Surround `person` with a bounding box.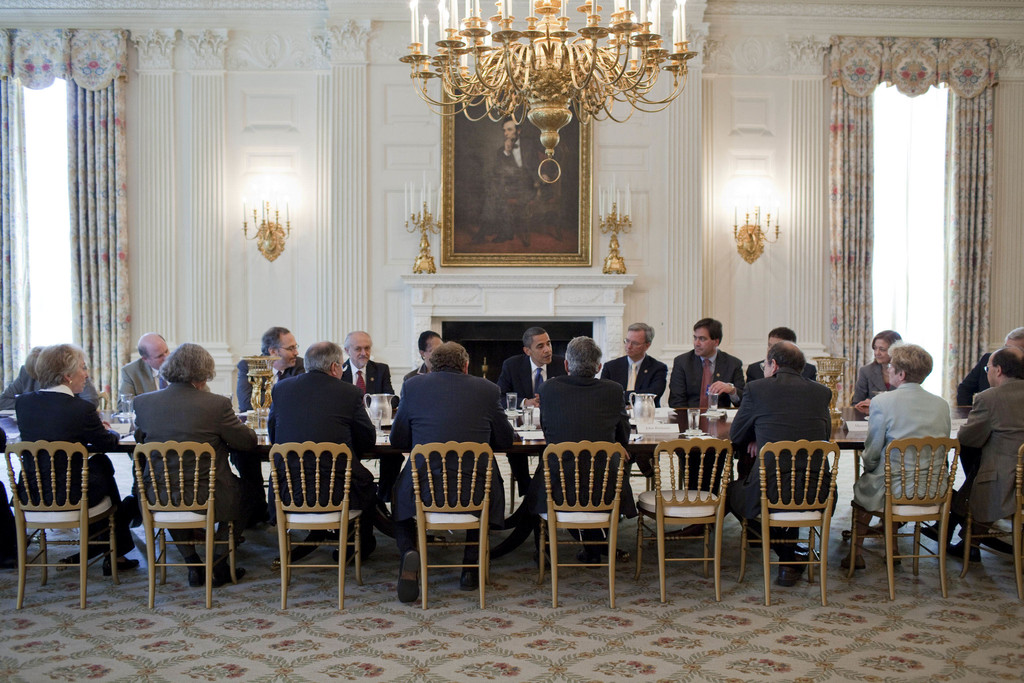
region(390, 336, 521, 604).
